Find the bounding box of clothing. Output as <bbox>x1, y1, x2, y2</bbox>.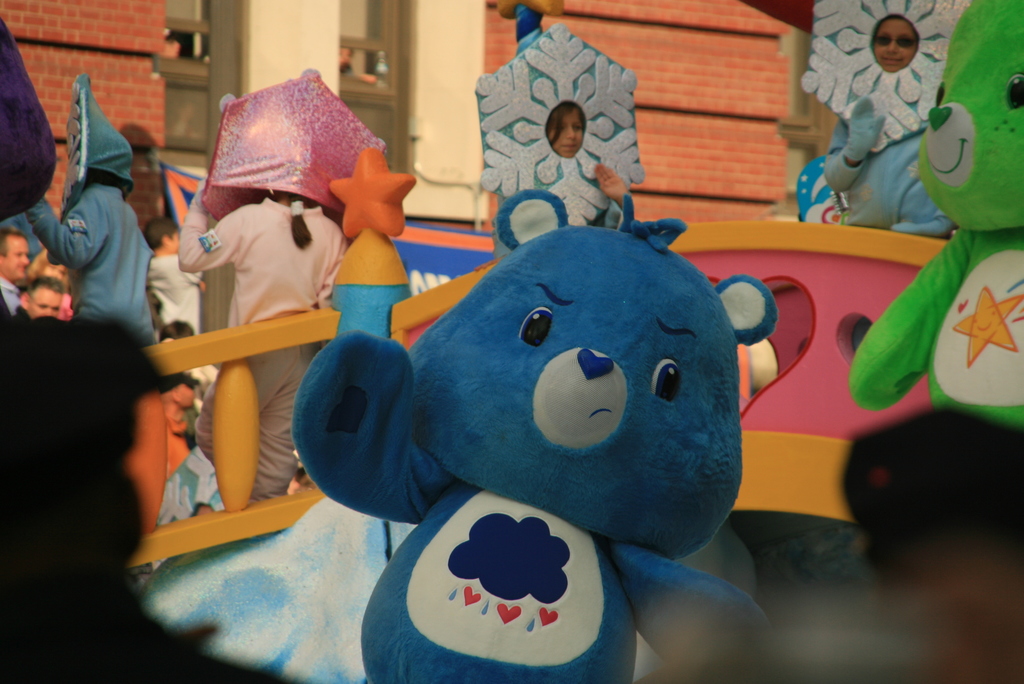
<bbox>161, 435, 212, 523</bbox>.
